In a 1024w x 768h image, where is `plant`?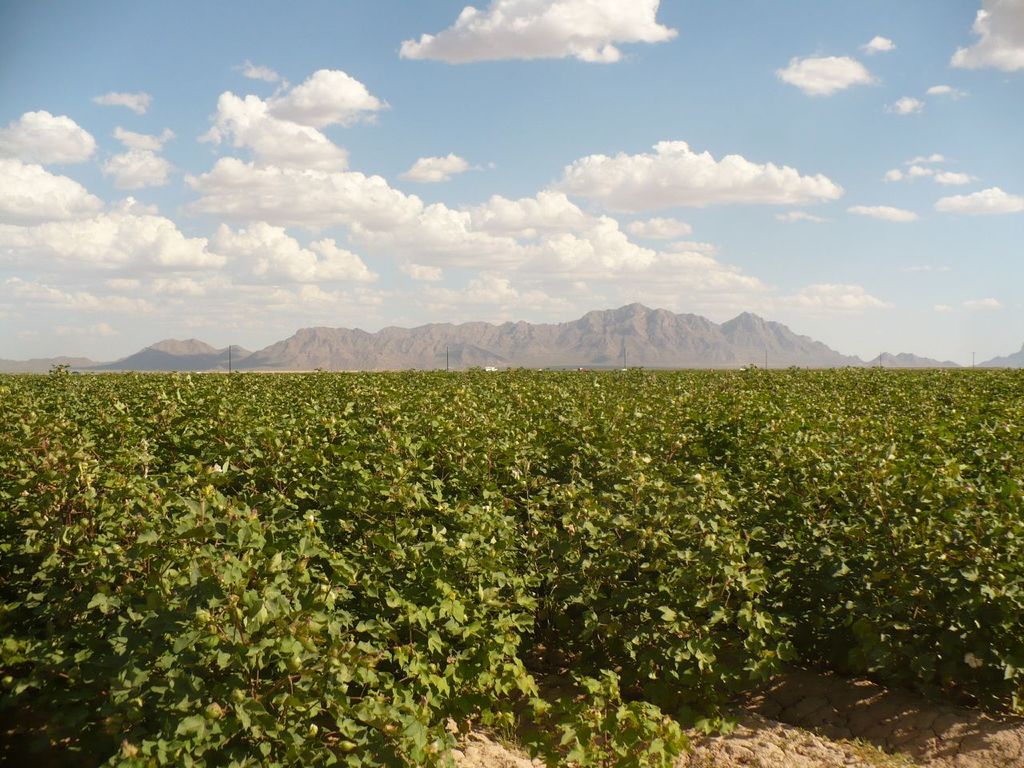
x1=521, y1=664, x2=685, y2=767.
